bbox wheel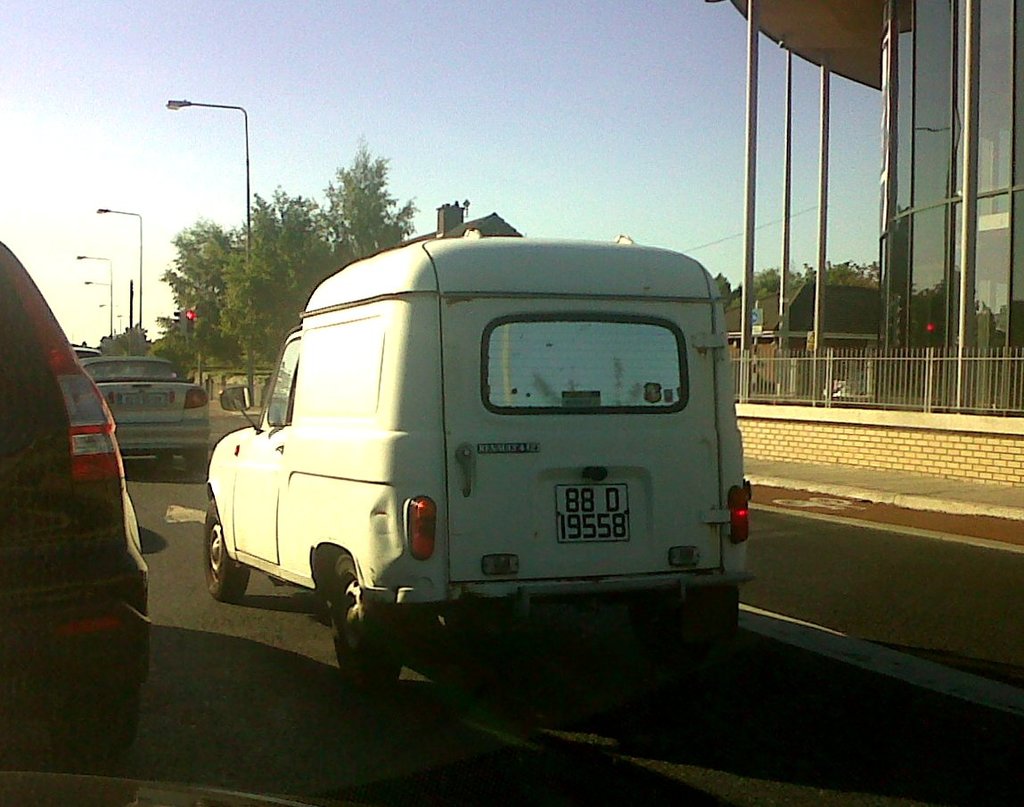
bbox(188, 448, 206, 469)
